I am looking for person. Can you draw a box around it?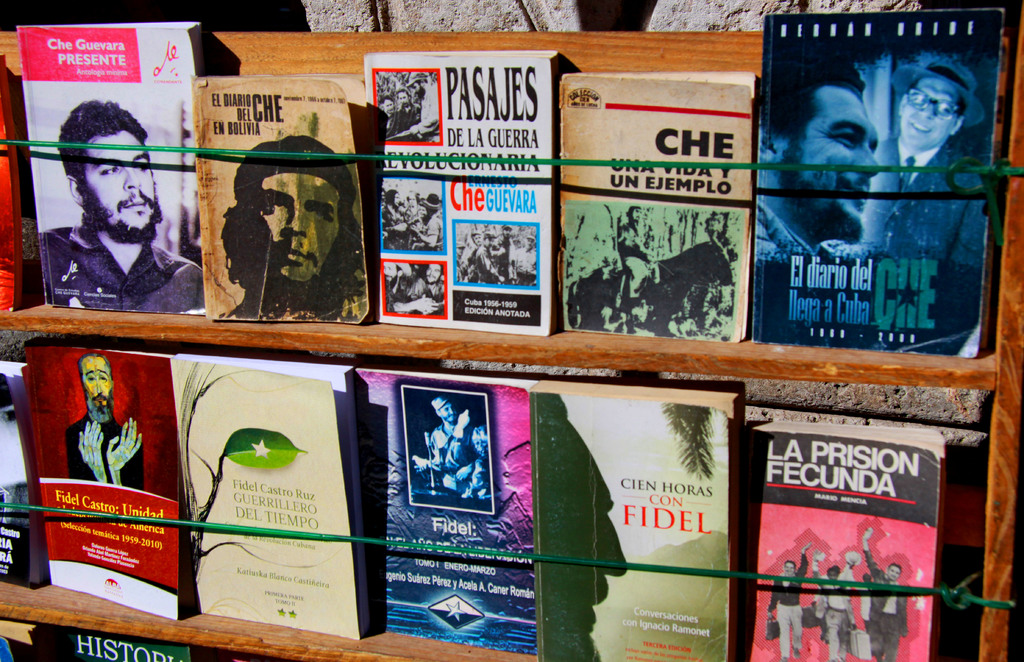
Sure, the bounding box is [left=38, top=99, right=207, bottom=312].
